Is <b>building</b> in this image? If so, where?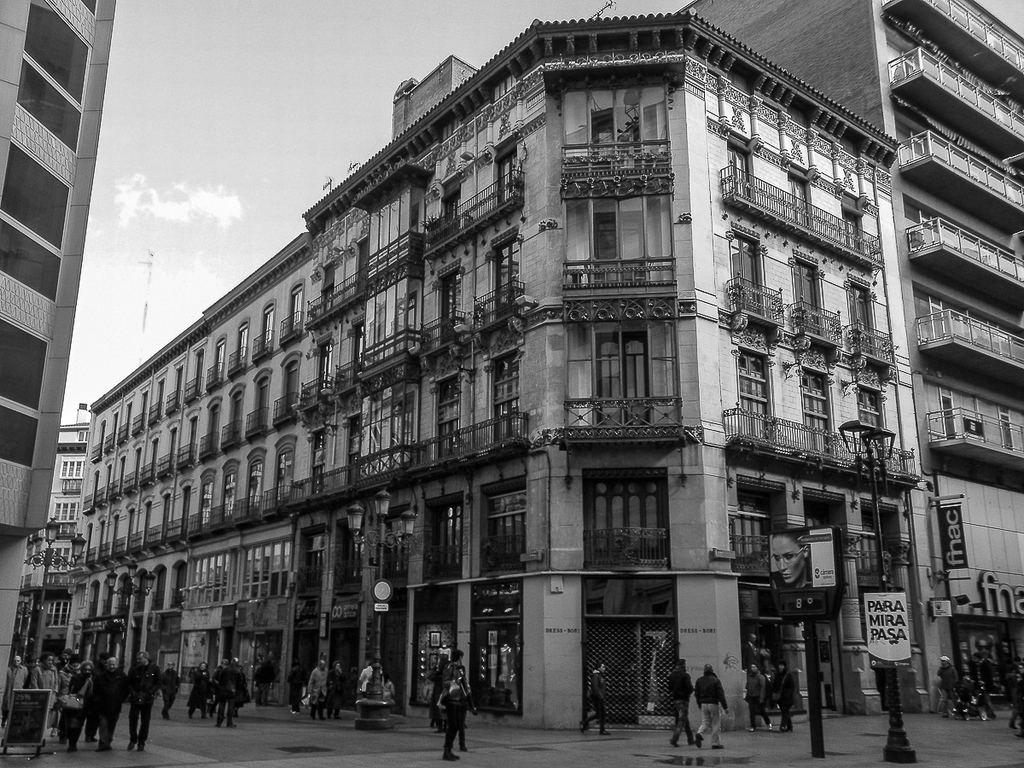
Yes, at locate(29, 0, 1023, 728).
